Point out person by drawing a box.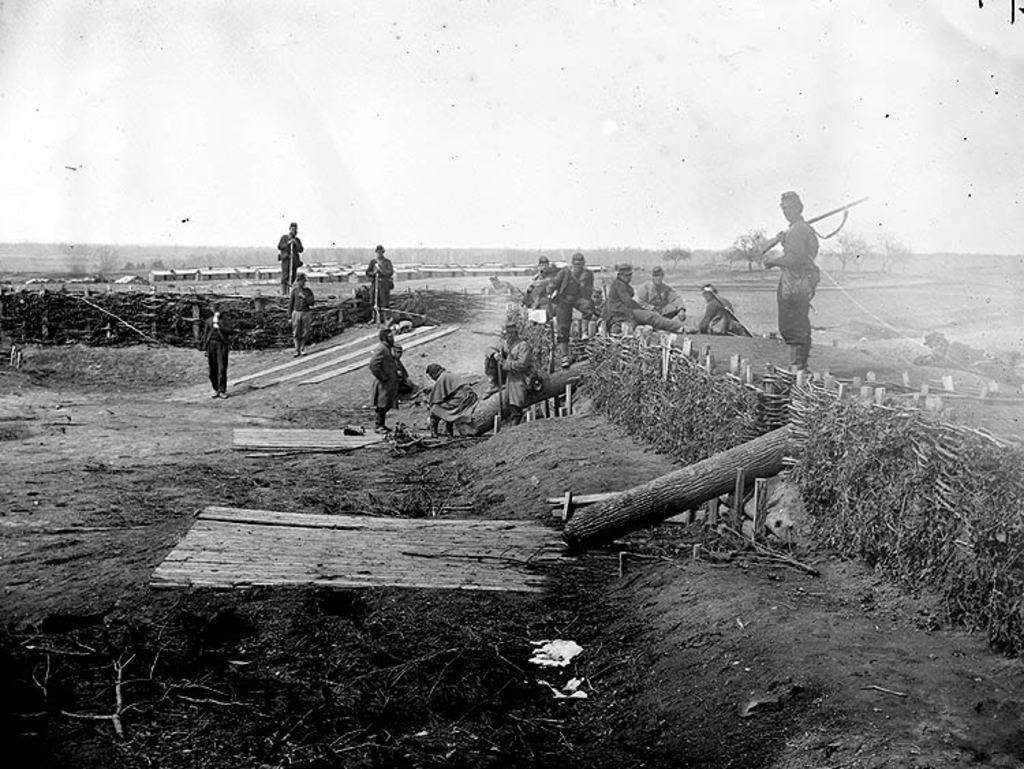
x1=277, y1=220, x2=304, y2=287.
